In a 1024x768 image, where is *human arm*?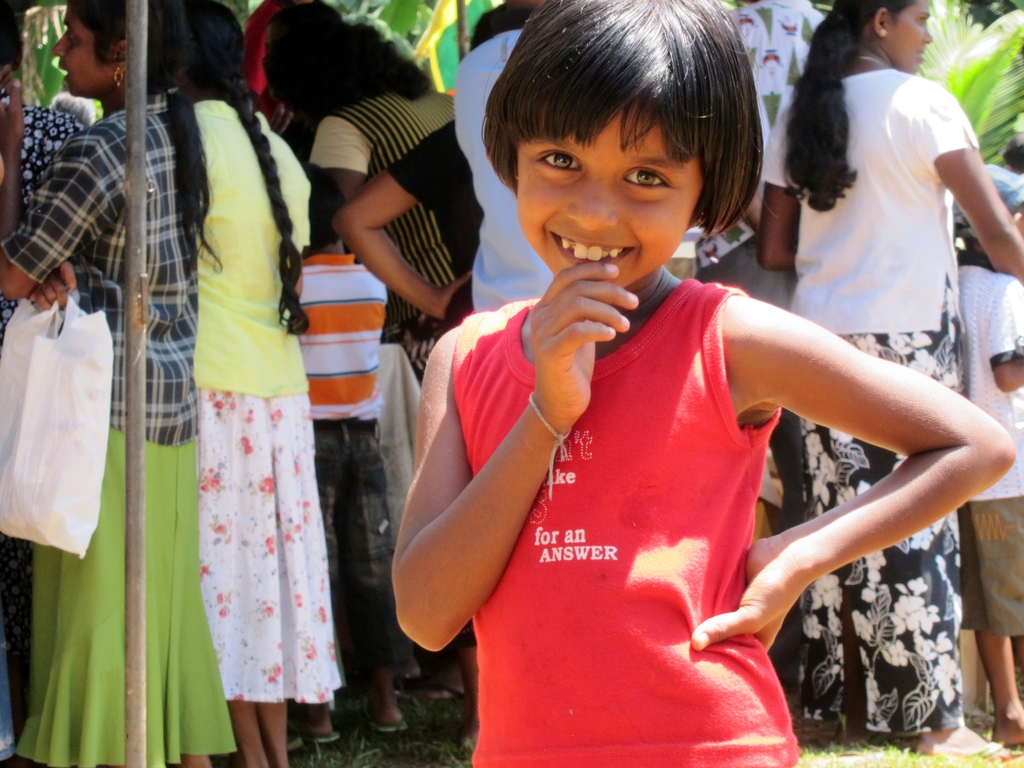
box=[685, 291, 1019, 654].
